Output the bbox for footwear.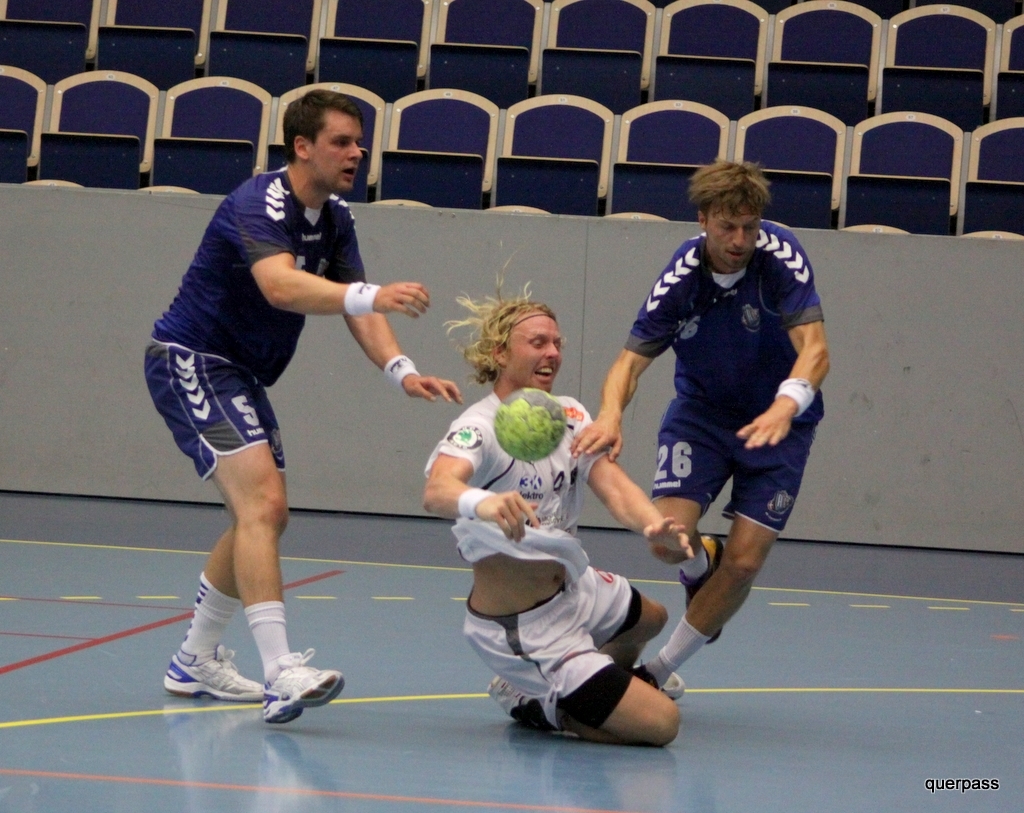
[630,659,663,688].
